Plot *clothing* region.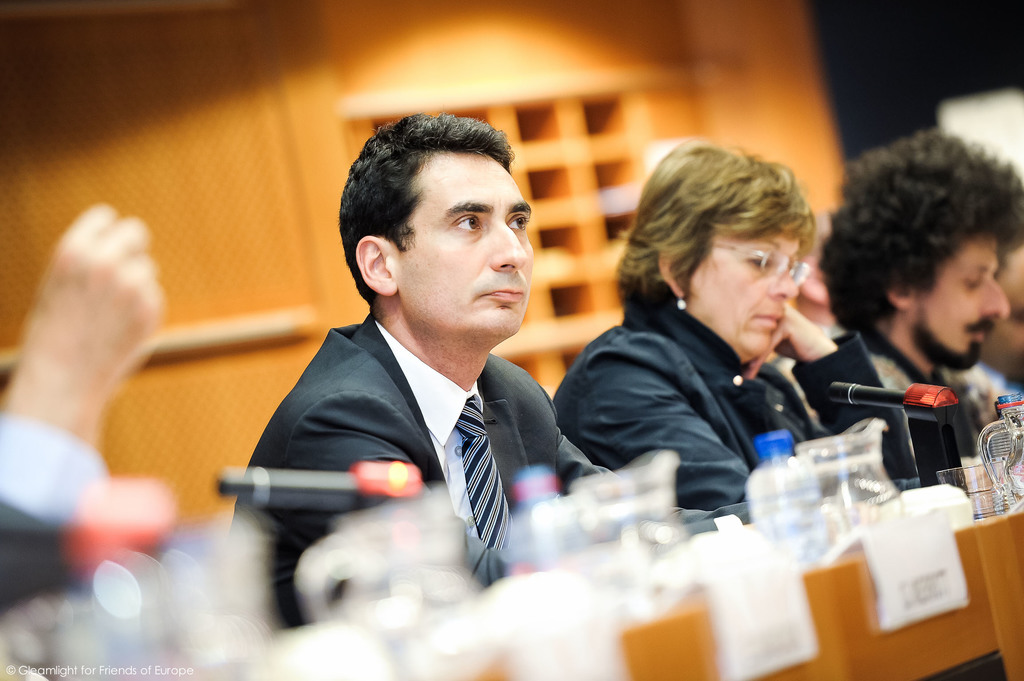
Plotted at detection(800, 317, 989, 474).
